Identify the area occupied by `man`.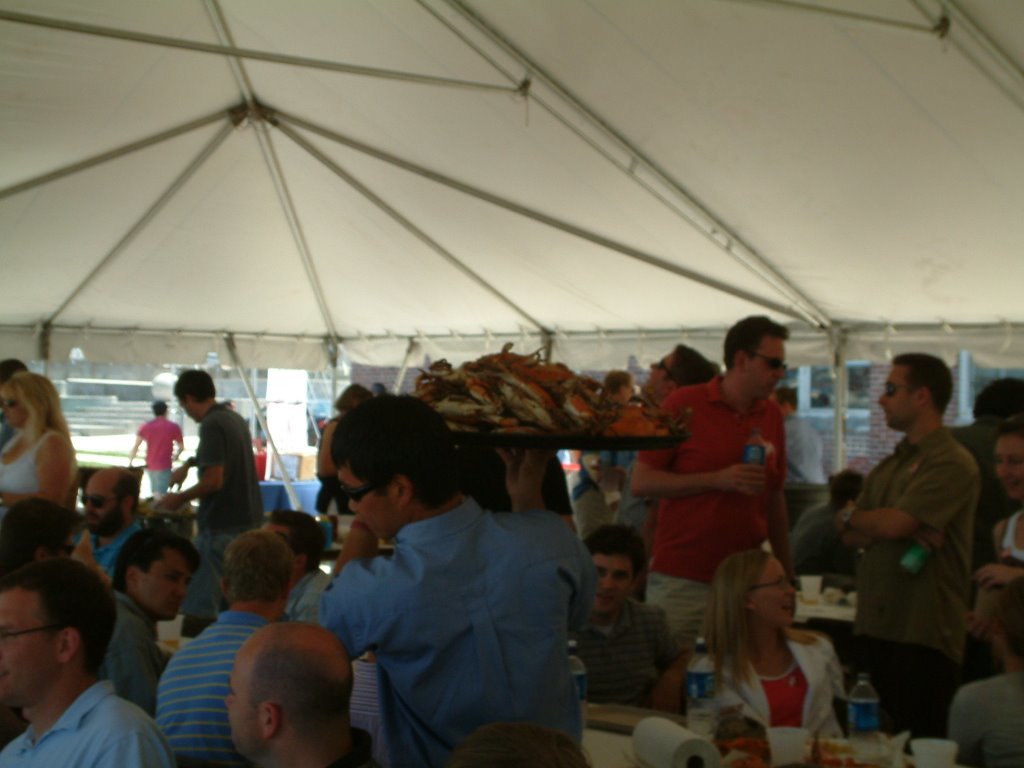
Area: locate(795, 470, 866, 574).
